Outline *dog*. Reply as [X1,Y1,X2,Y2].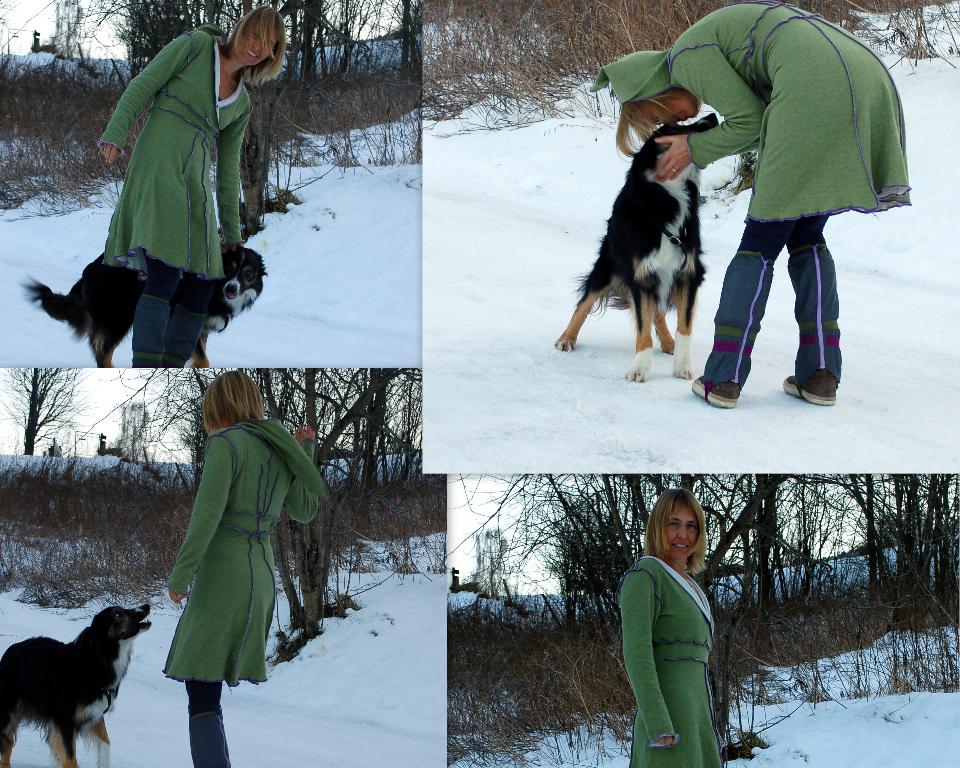
[0,601,152,767].
